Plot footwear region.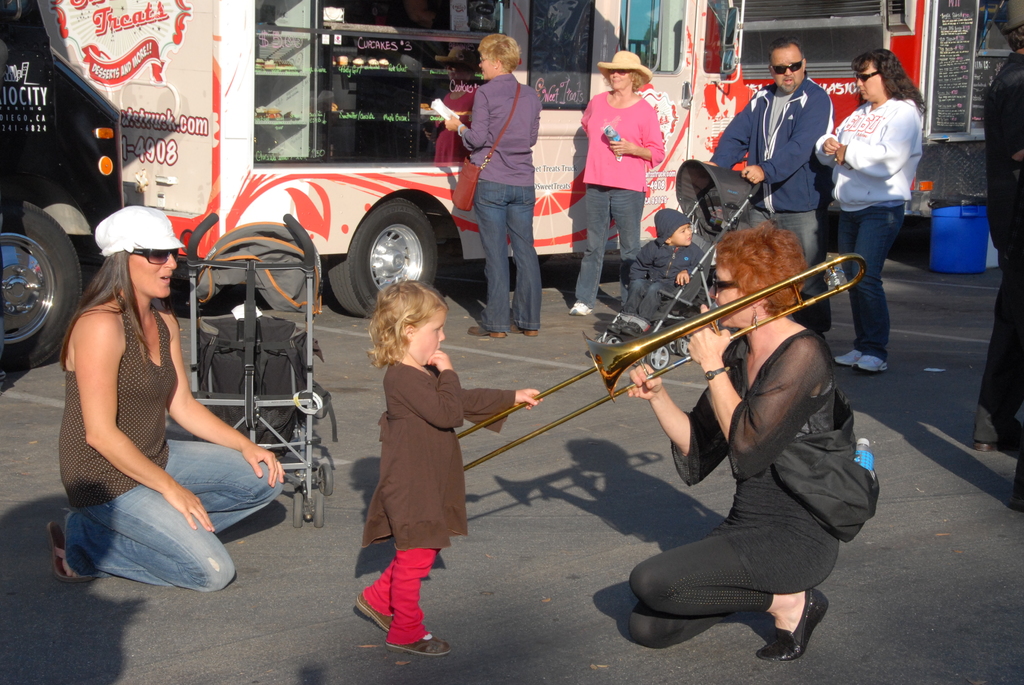
Plotted at box(851, 352, 887, 371).
